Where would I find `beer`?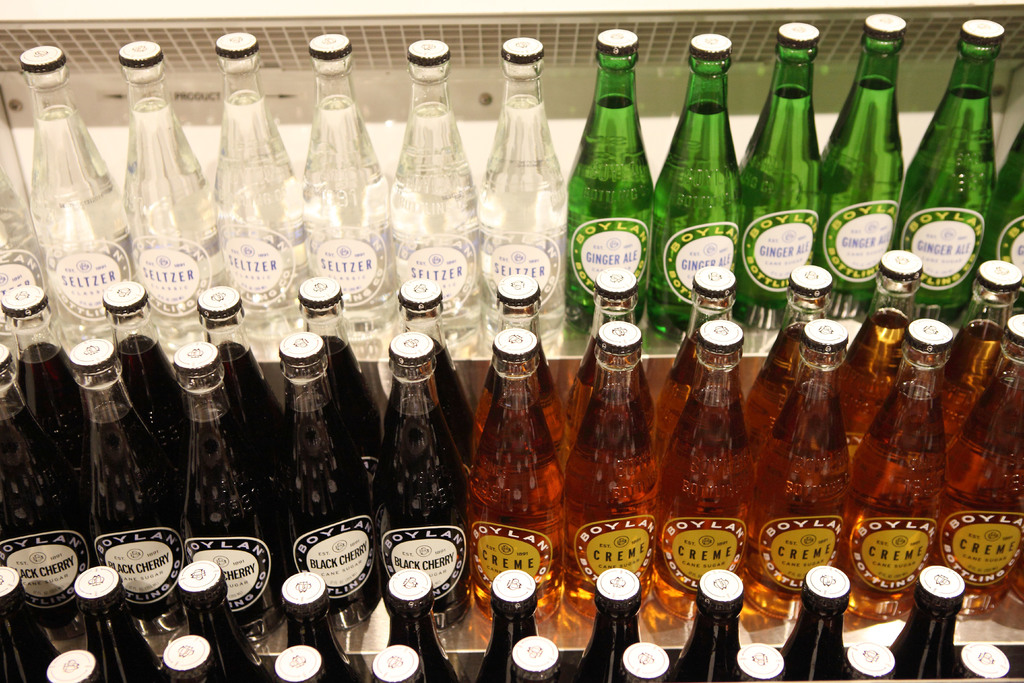
At locate(374, 318, 479, 646).
